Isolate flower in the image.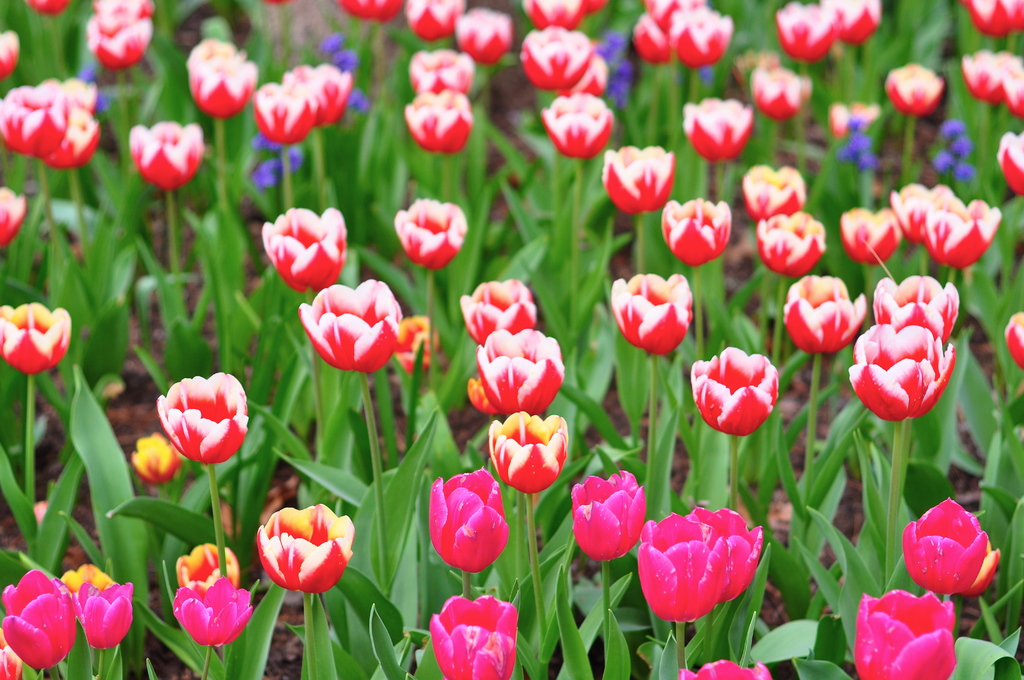
Isolated region: bbox=[902, 497, 997, 597].
